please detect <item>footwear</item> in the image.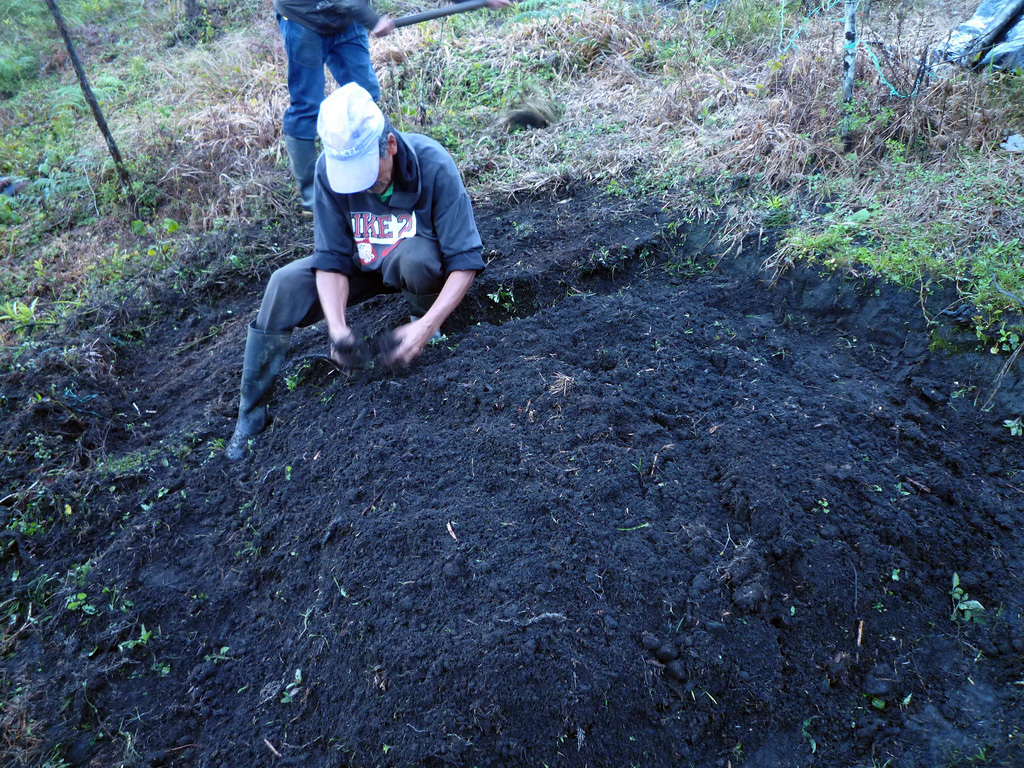
284,136,314,210.
